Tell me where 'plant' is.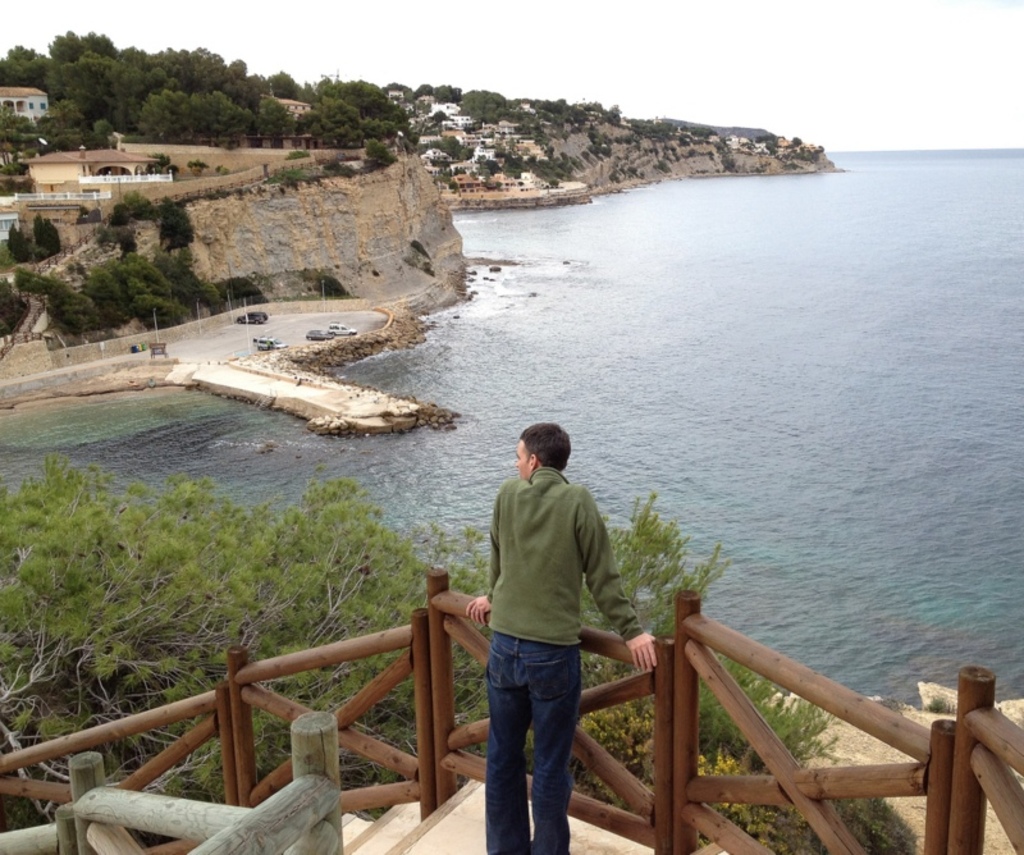
'plant' is at <bbox>157, 192, 201, 251</bbox>.
